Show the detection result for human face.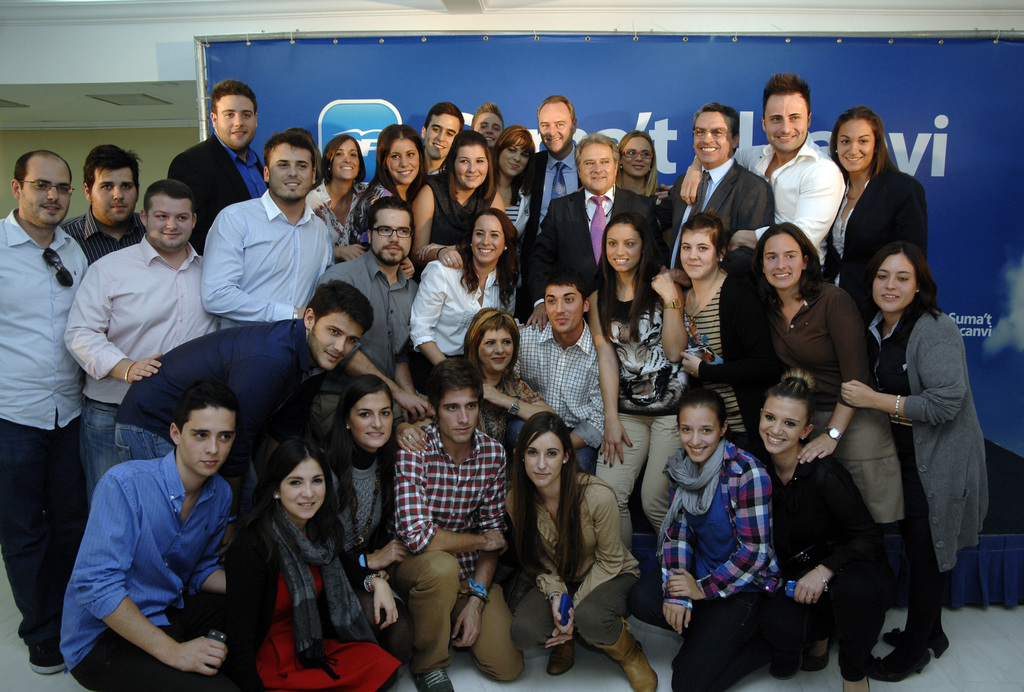
x1=313 y1=312 x2=362 y2=370.
